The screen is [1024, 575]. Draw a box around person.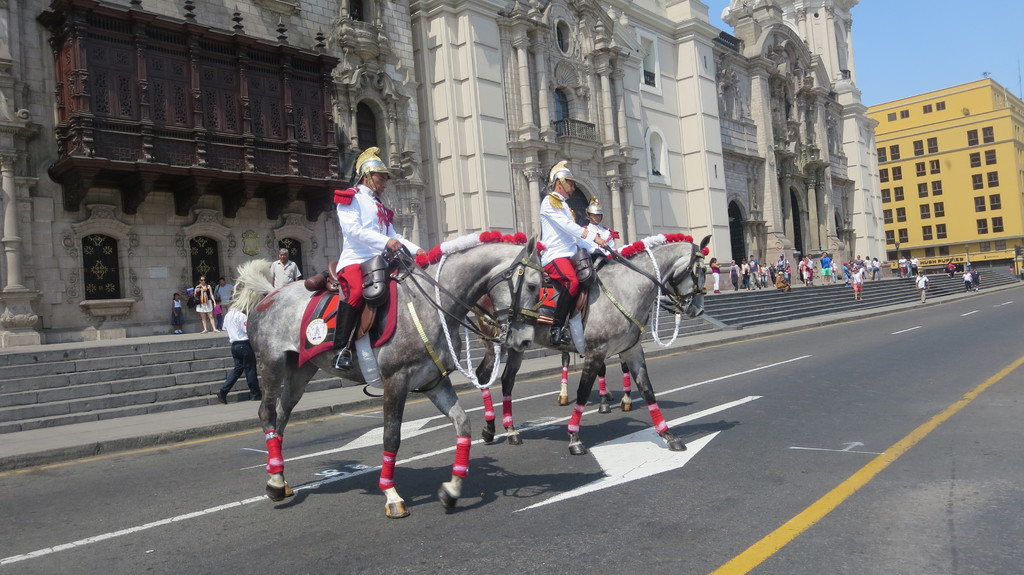
box(705, 257, 725, 297).
